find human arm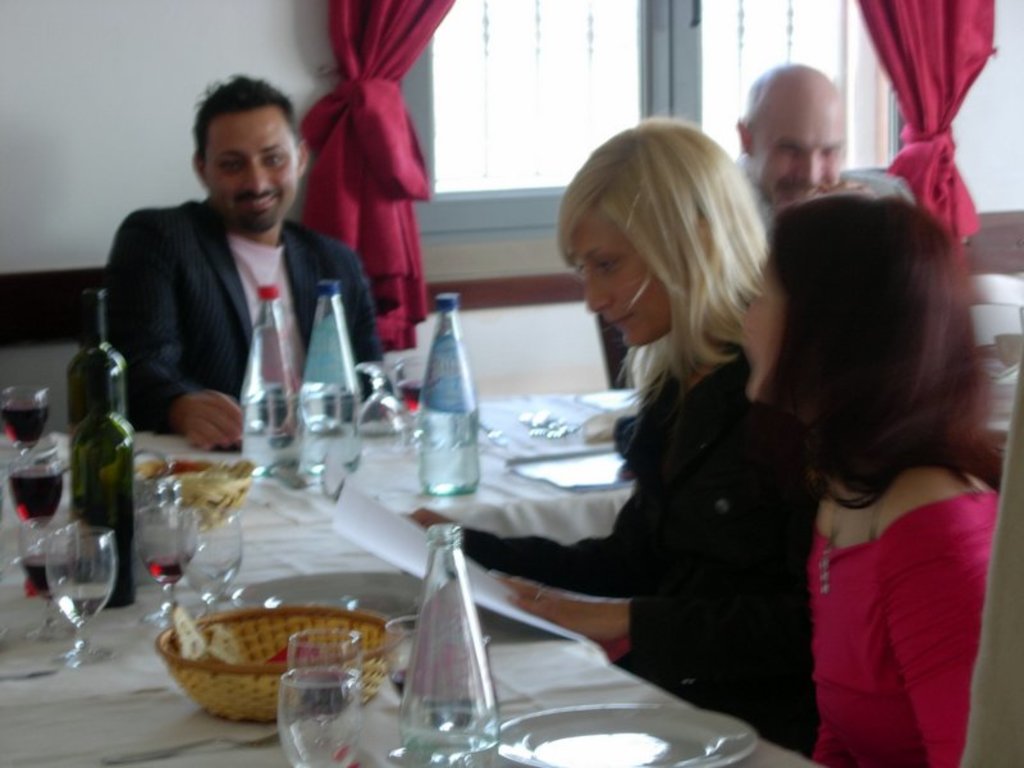
[890,509,966,754]
